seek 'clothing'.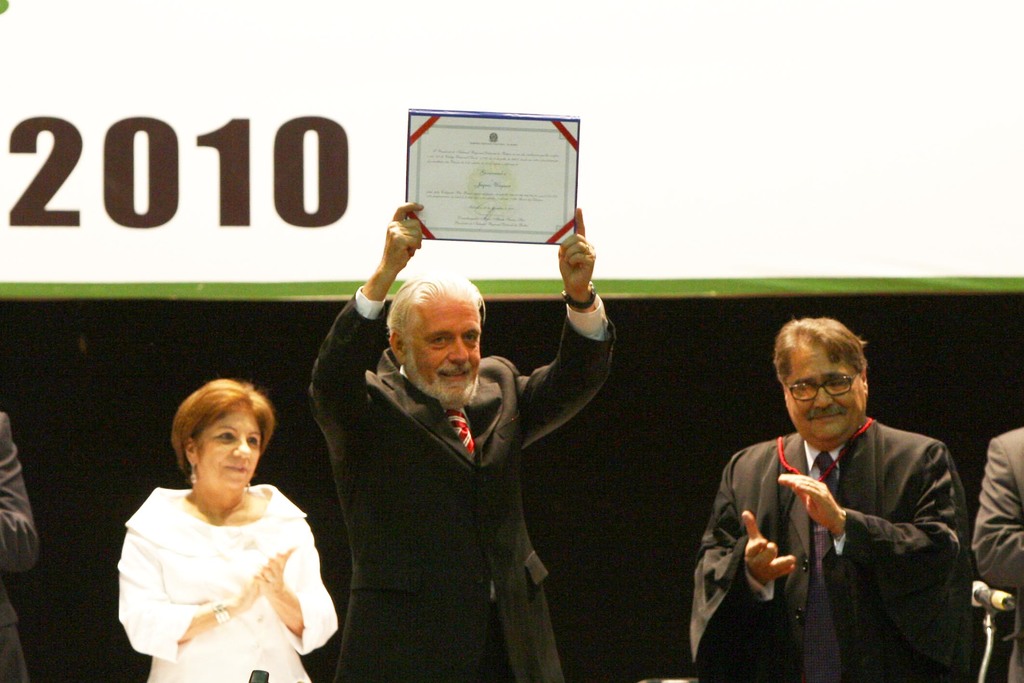
box(687, 424, 975, 682).
